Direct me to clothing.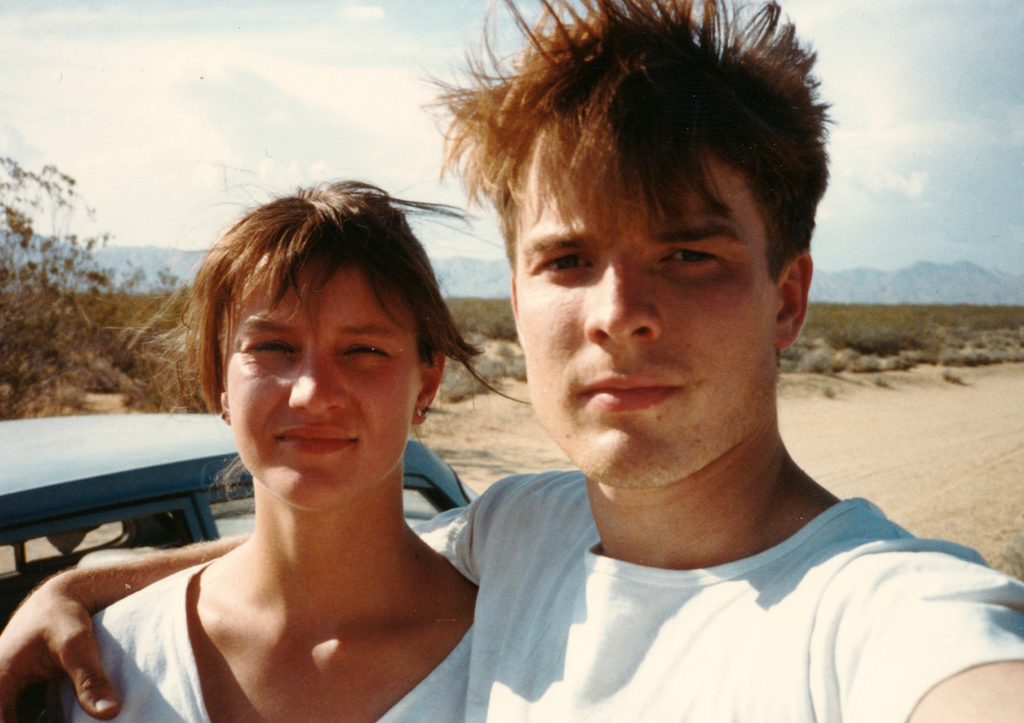
Direction: l=47, t=579, r=477, b=722.
